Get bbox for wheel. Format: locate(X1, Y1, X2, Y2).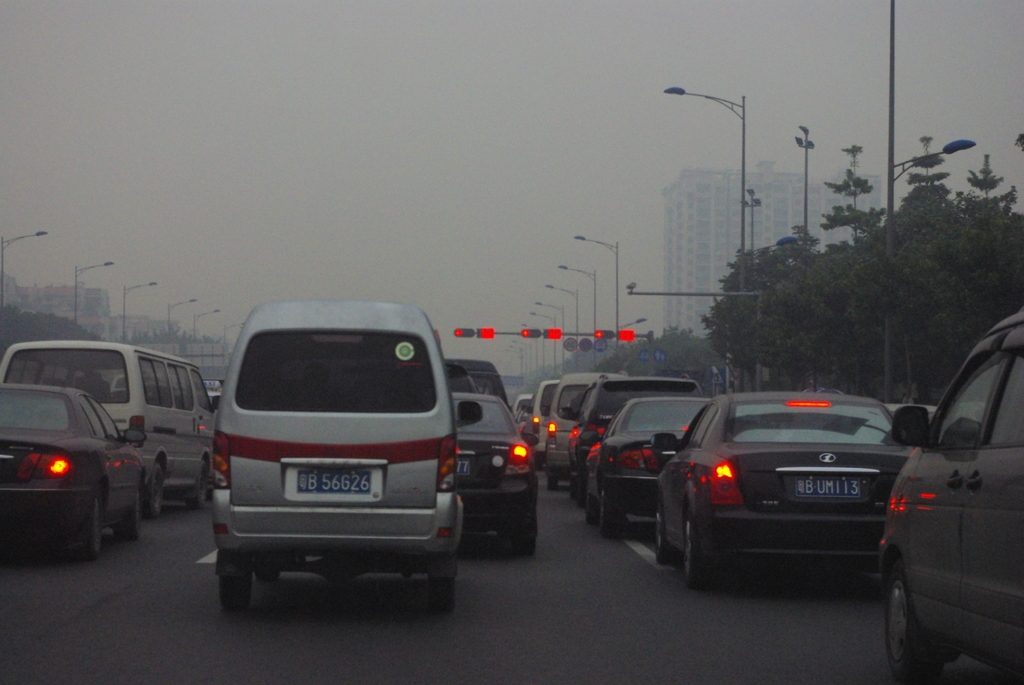
locate(586, 495, 600, 530).
